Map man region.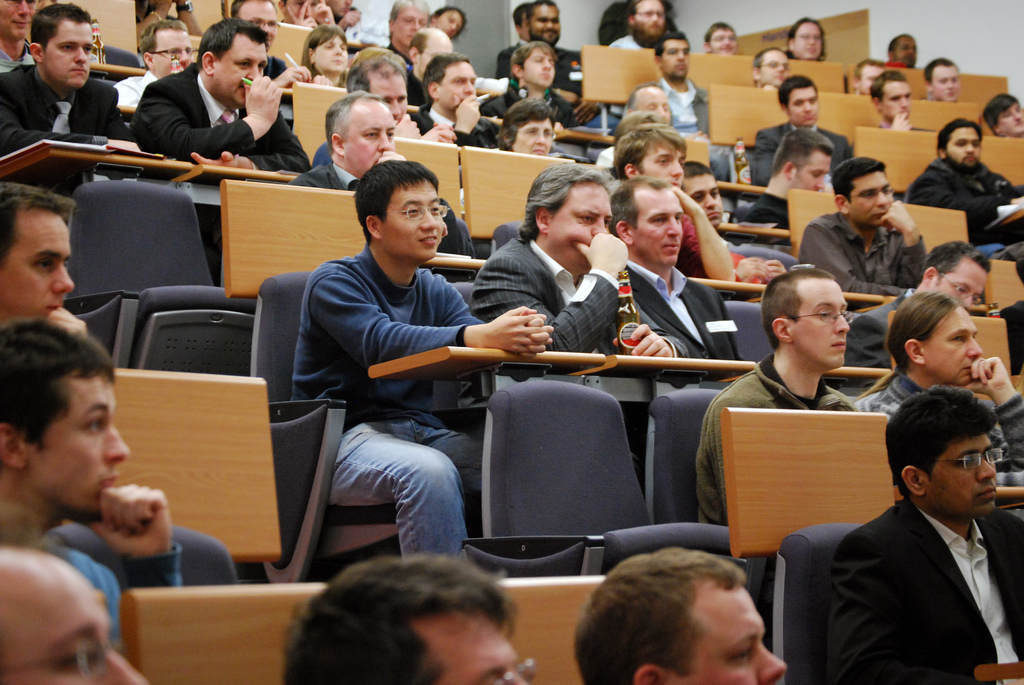
Mapped to <bbox>0, 182, 86, 345</bbox>.
